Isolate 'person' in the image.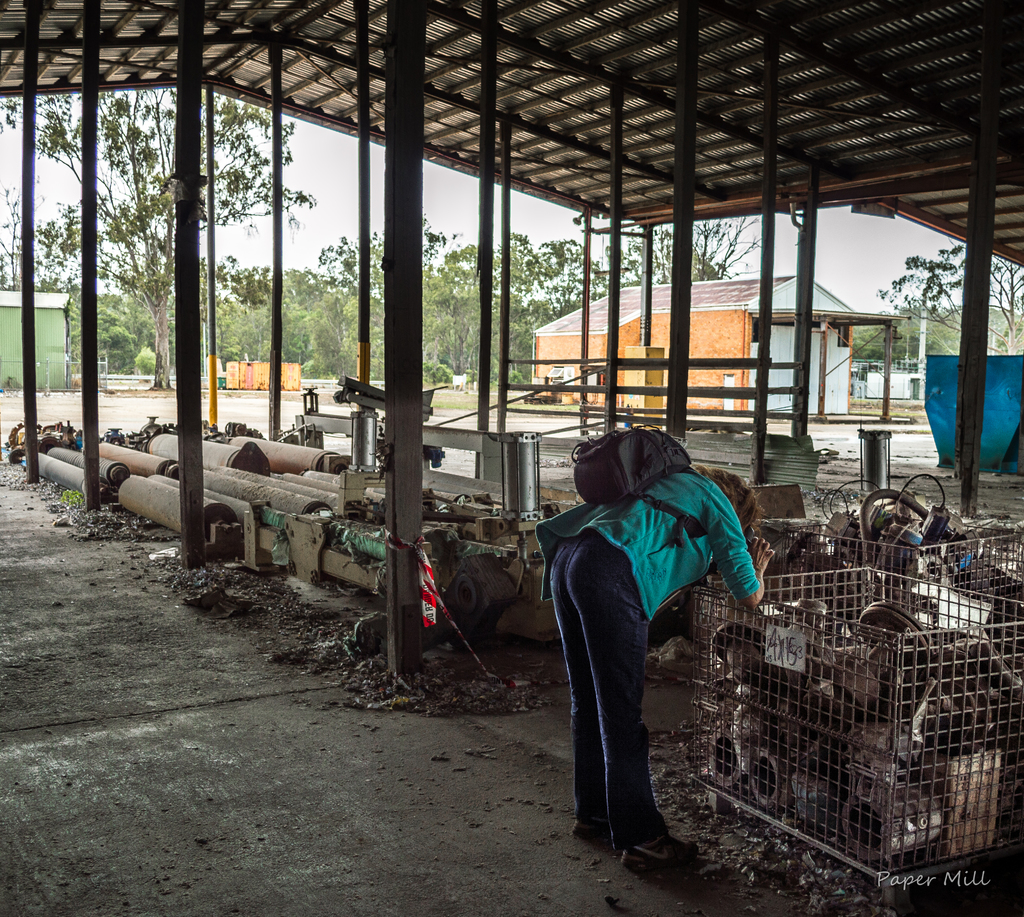
Isolated region: (left=548, top=464, right=776, bottom=867).
